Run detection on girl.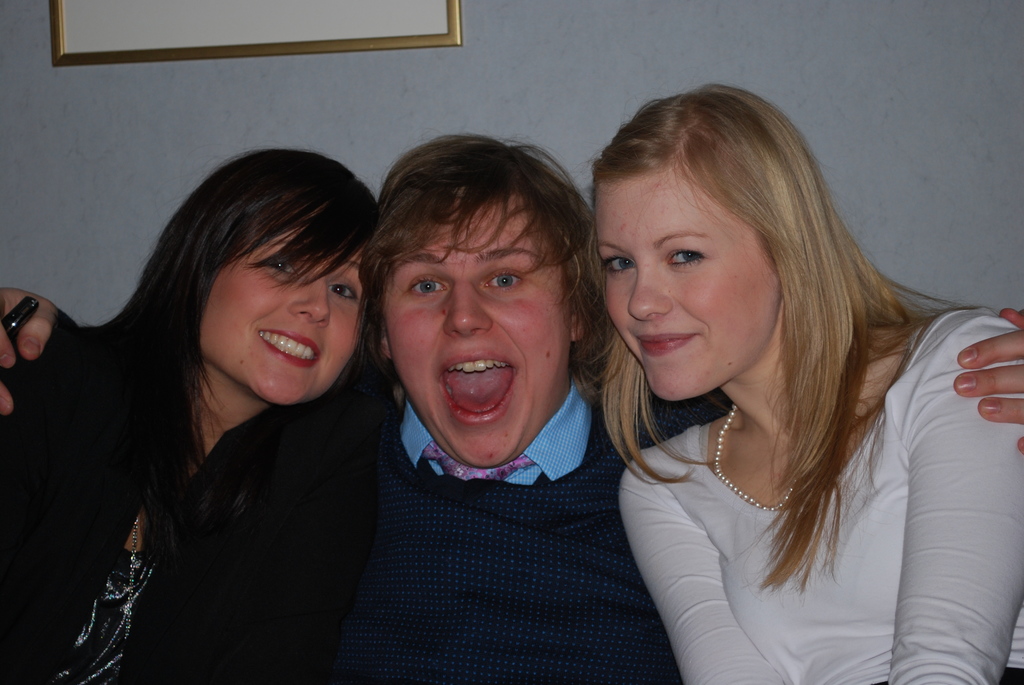
Result: <bbox>590, 81, 1023, 684</bbox>.
